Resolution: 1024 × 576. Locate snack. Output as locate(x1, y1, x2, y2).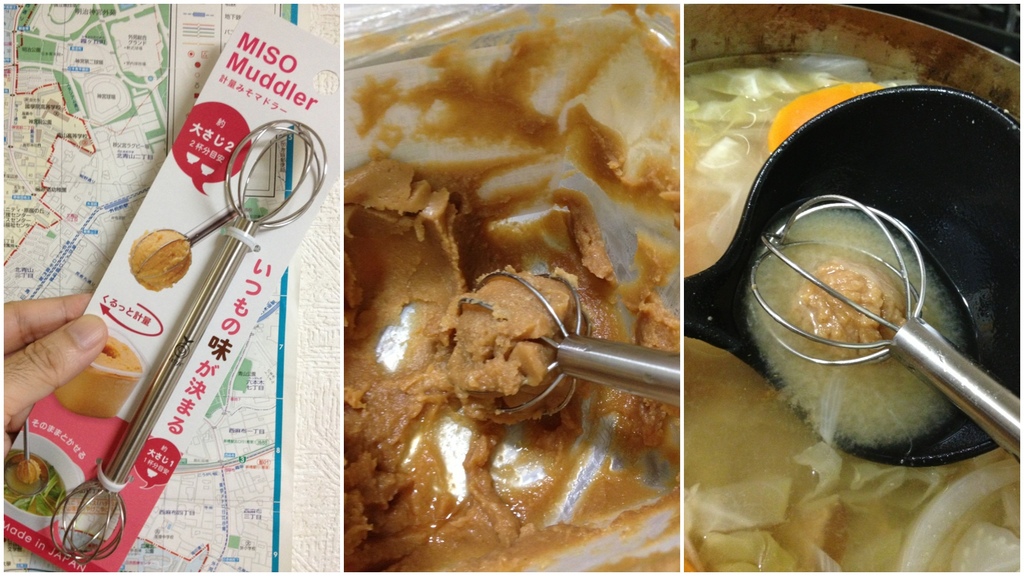
locate(117, 224, 182, 287).
